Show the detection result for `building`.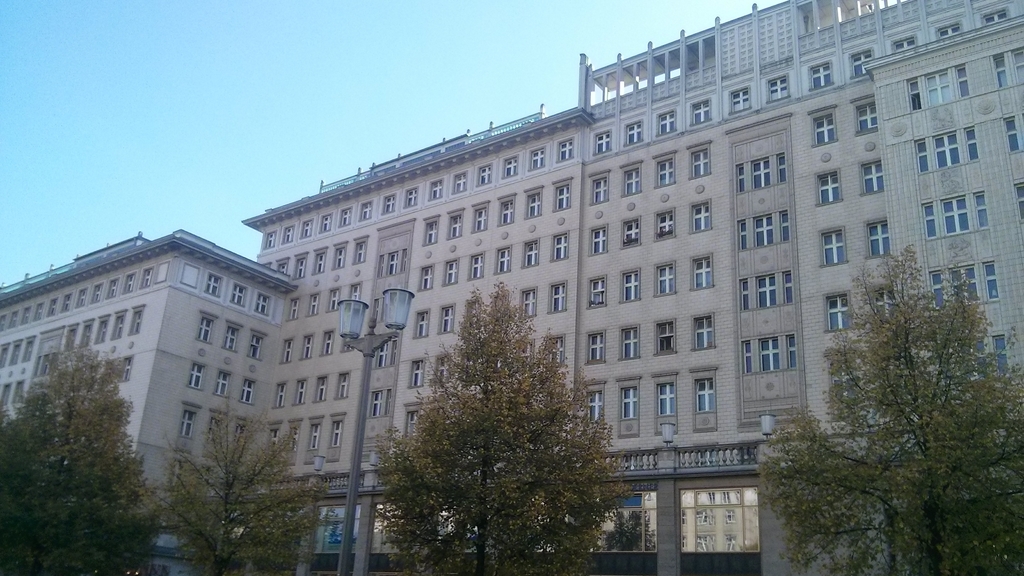
x1=0 y1=0 x2=1023 y2=575.
